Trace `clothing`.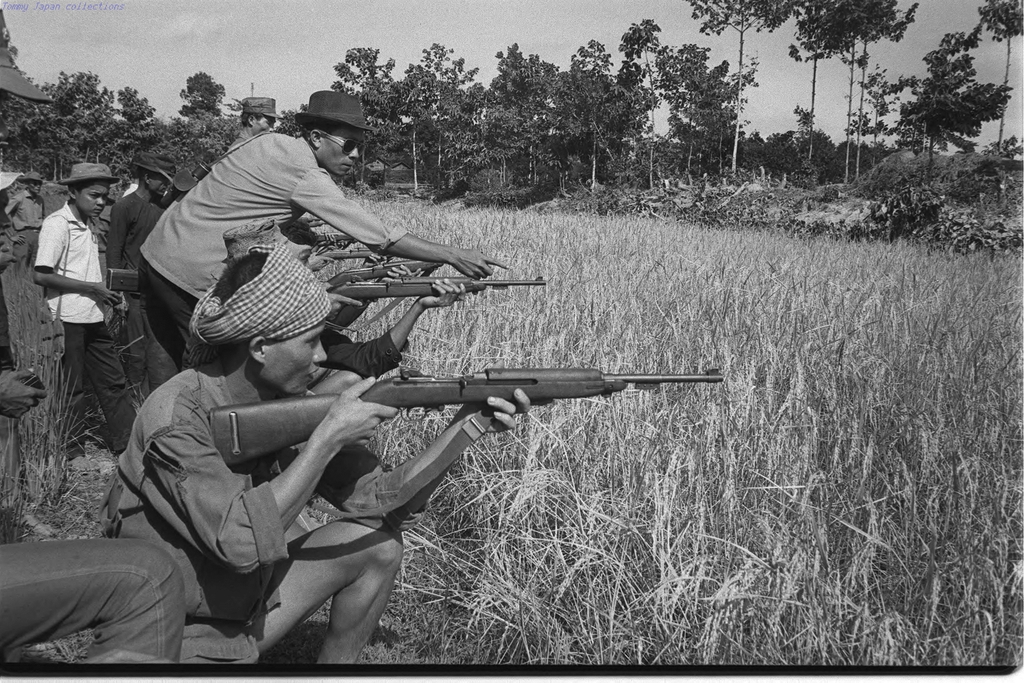
Traced to [230, 128, 247, 143].
